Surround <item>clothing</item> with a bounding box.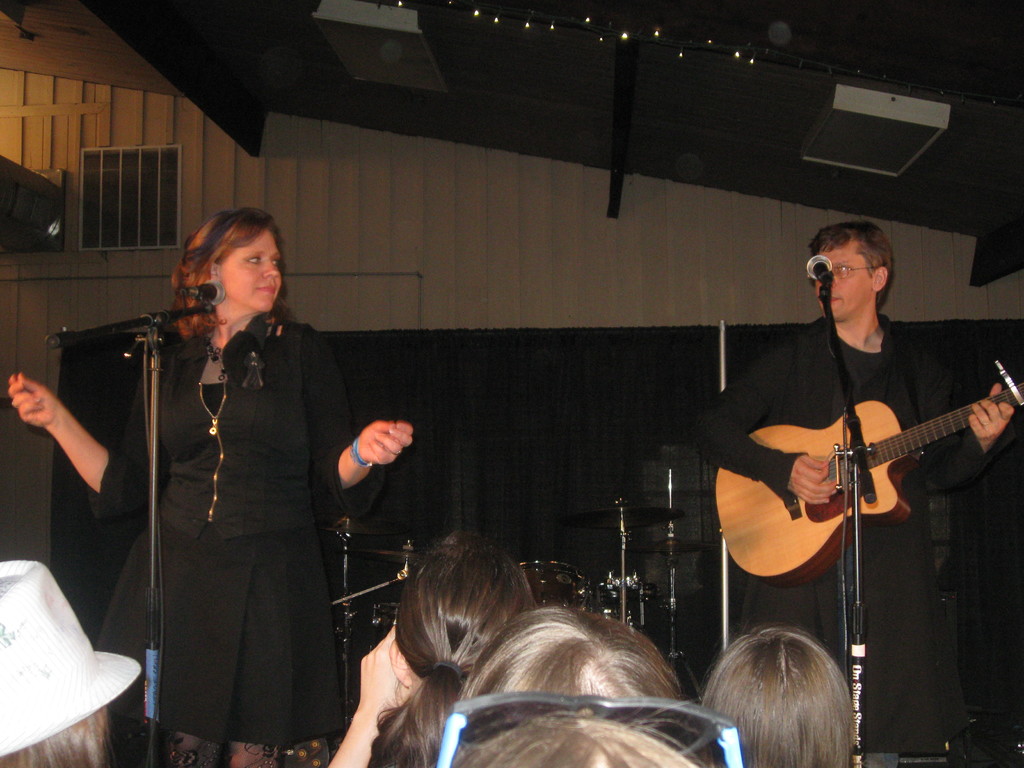
bbox=[120, 227, 374, 767].
